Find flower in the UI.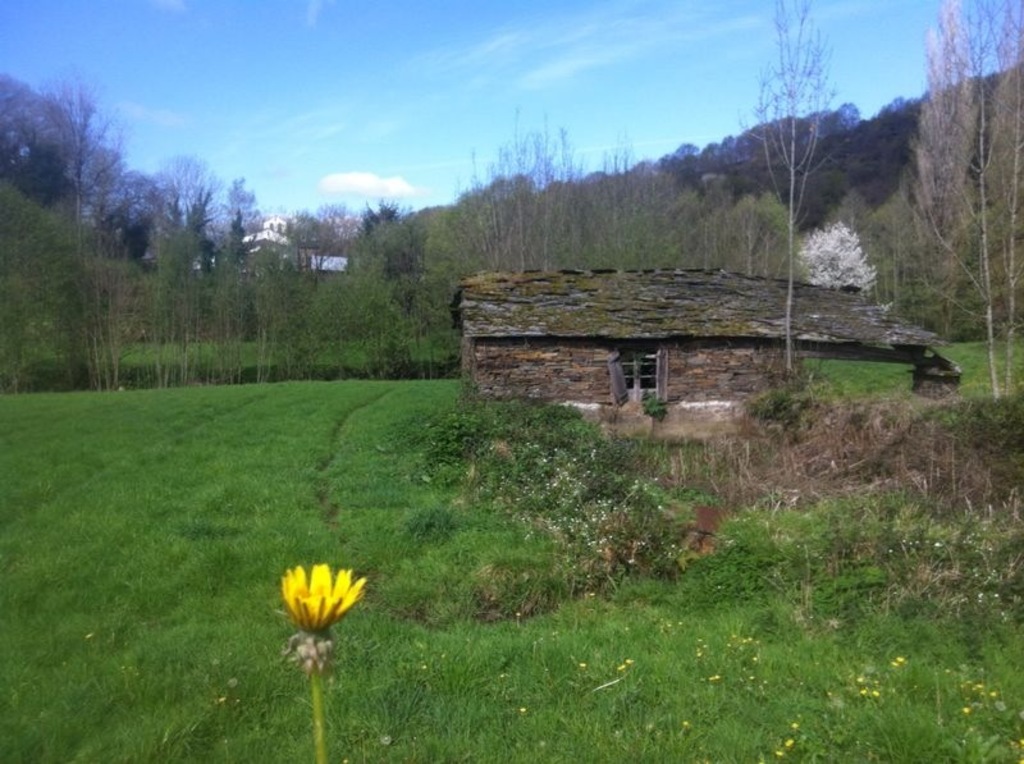
UI element at [268,561,374,658].
